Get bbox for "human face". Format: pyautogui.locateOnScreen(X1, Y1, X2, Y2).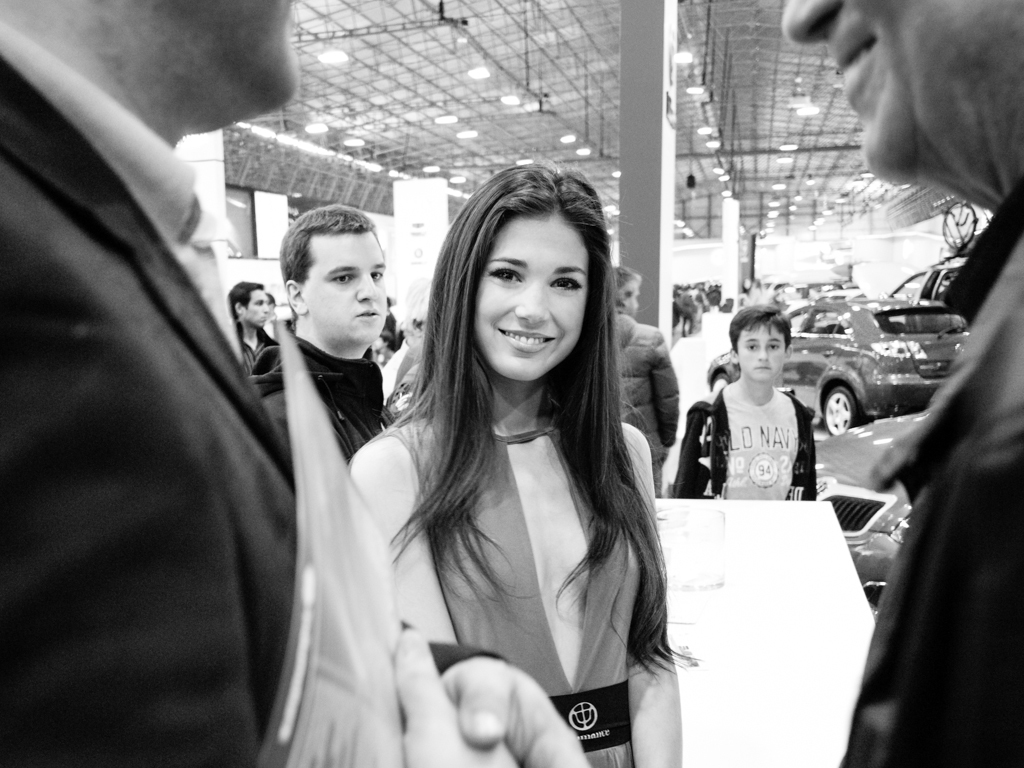
pyautogui.locateOnScreen(298, 228, 390, 344).
